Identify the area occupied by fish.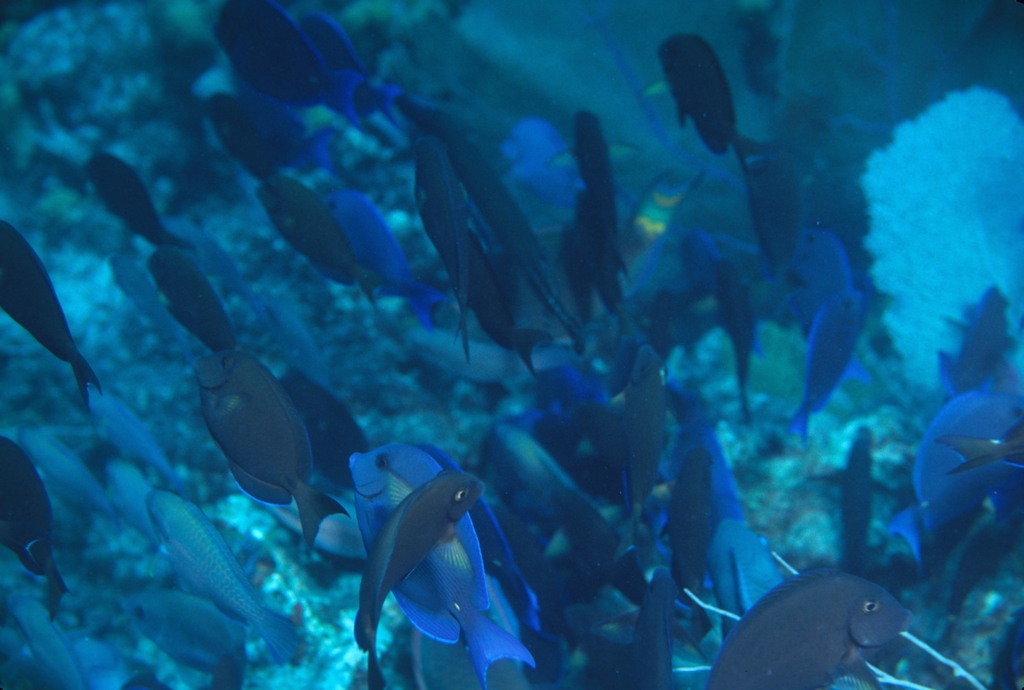
Area: <box>793,229,857,311</box>.
